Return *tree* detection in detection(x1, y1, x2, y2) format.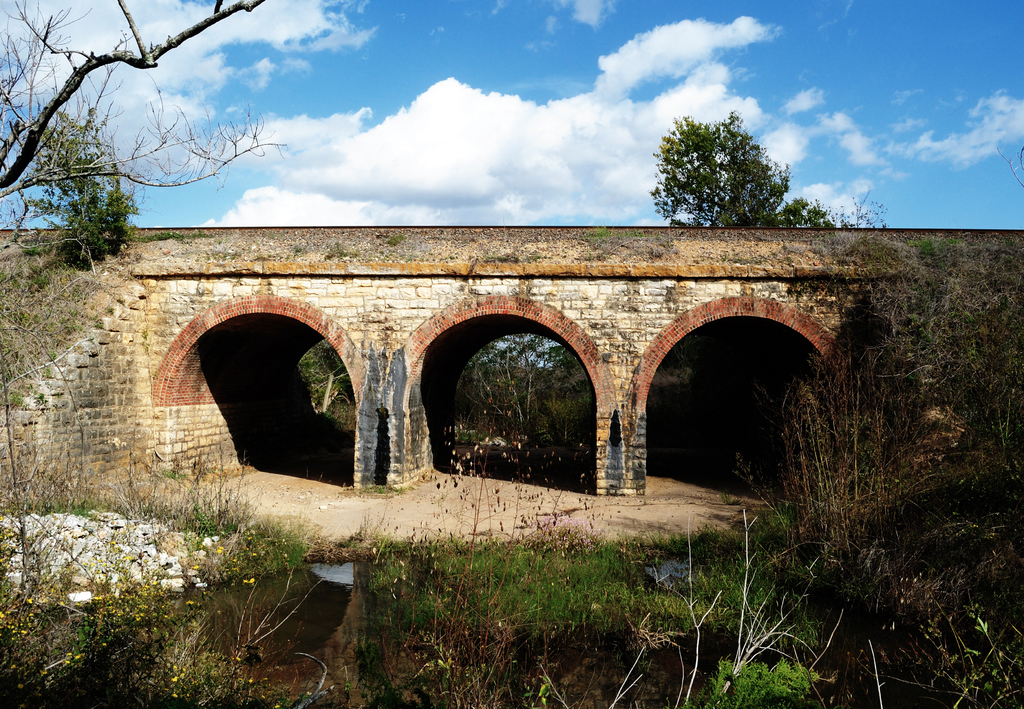
detection(648, 108, 838, 228).
